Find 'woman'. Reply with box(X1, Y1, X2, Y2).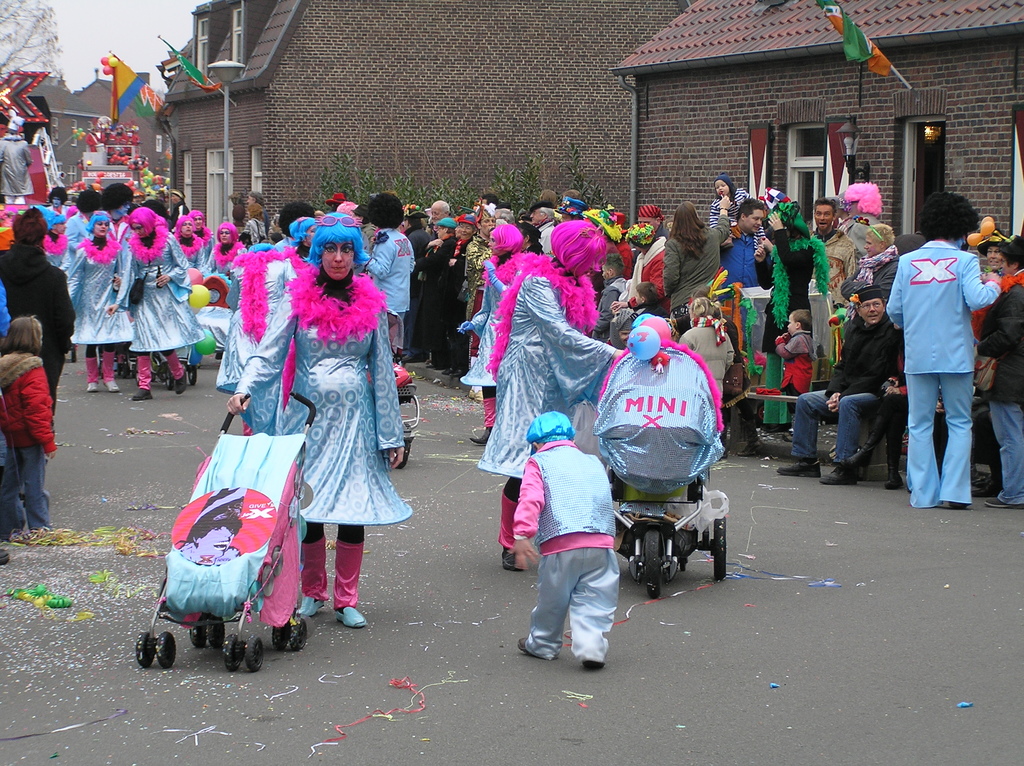
box(612, 221, 671, 310).
